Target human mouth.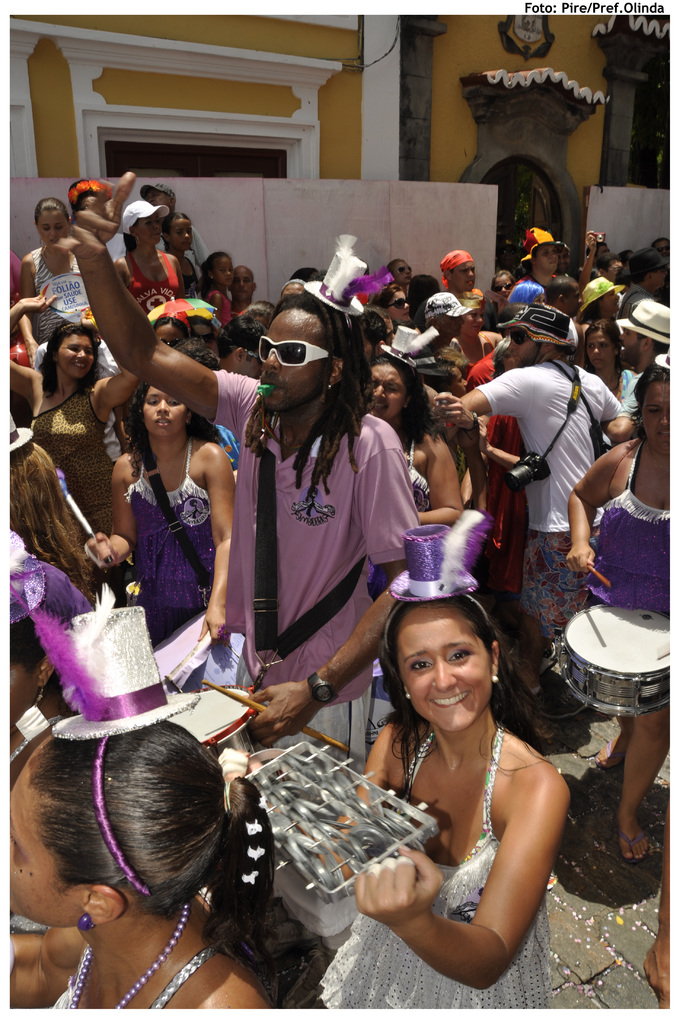
Target region: x1=403 y1=312 x2=410 y2=317.
